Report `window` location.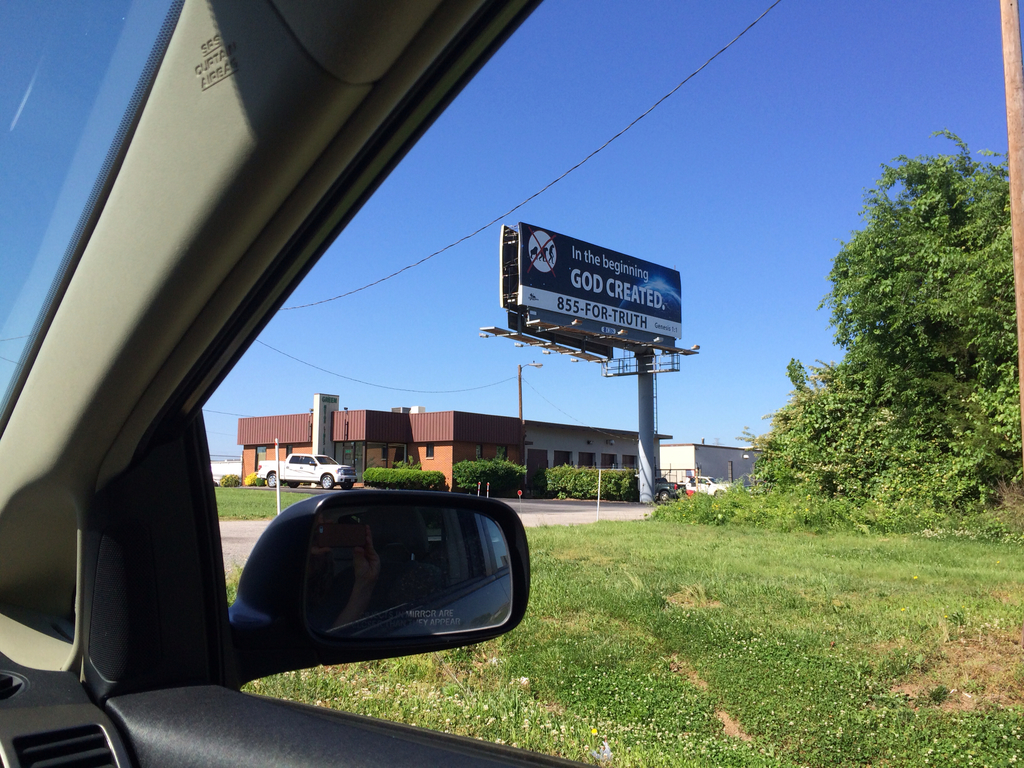
Report: (381,448,387,461).
